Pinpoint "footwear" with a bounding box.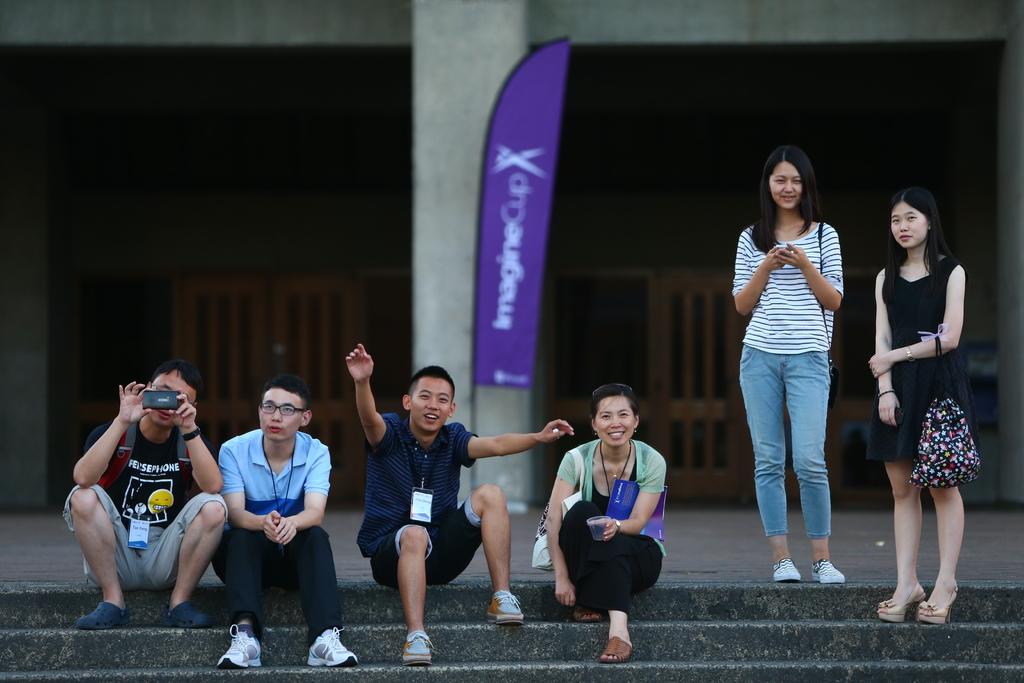
[left=489, top=587, right=526, bottom=630].
